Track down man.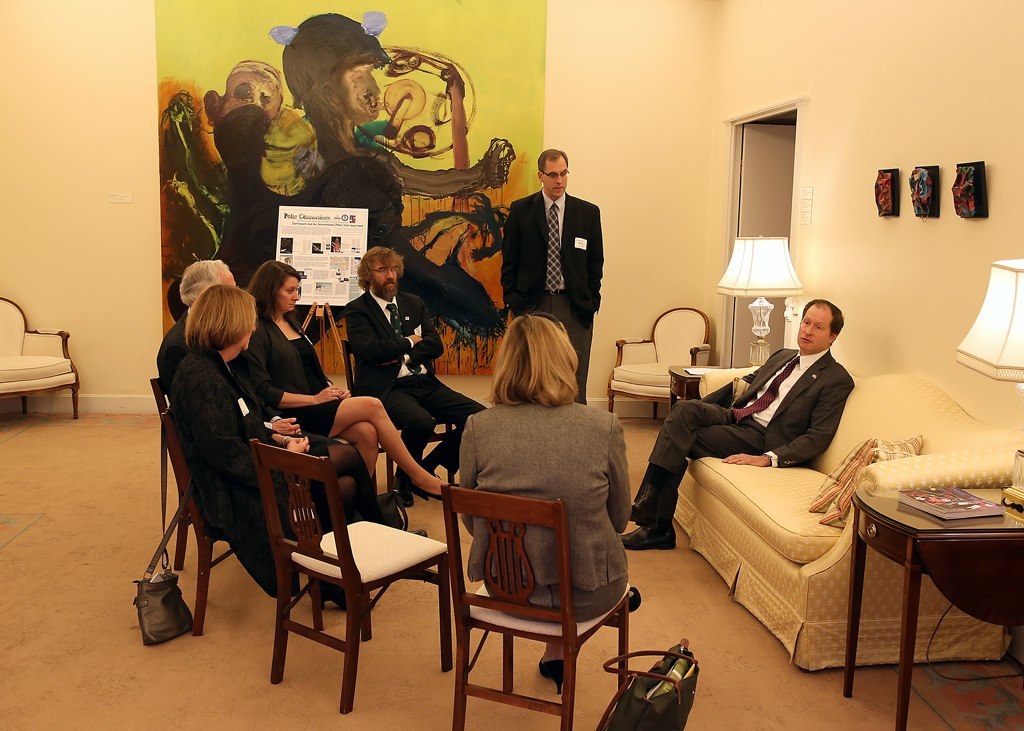
Tracked to x1=339 y1=247 x2=500 y2=499.
